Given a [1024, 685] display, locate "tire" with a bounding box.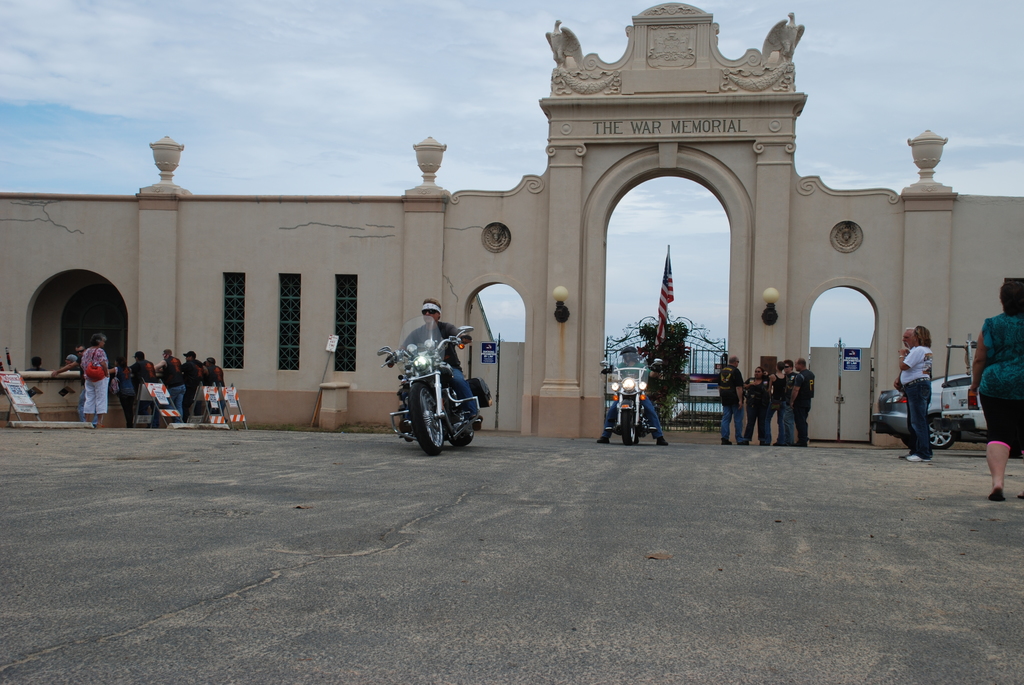
Located: (929,418,954,450).
